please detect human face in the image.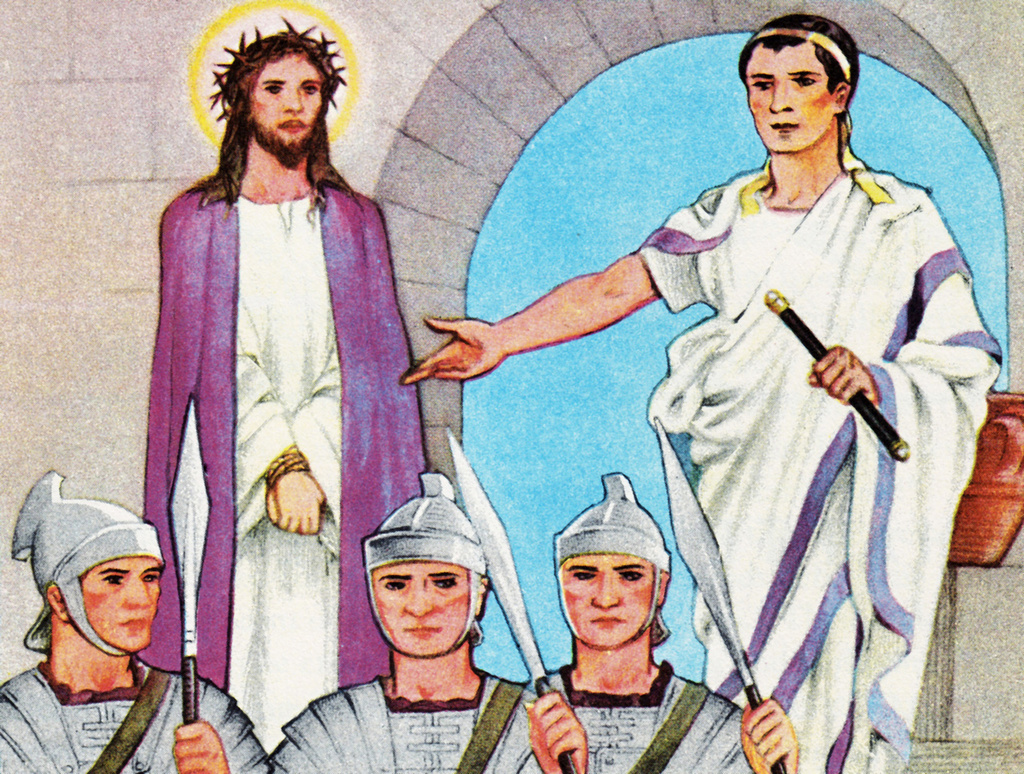
372:564:469:658.
